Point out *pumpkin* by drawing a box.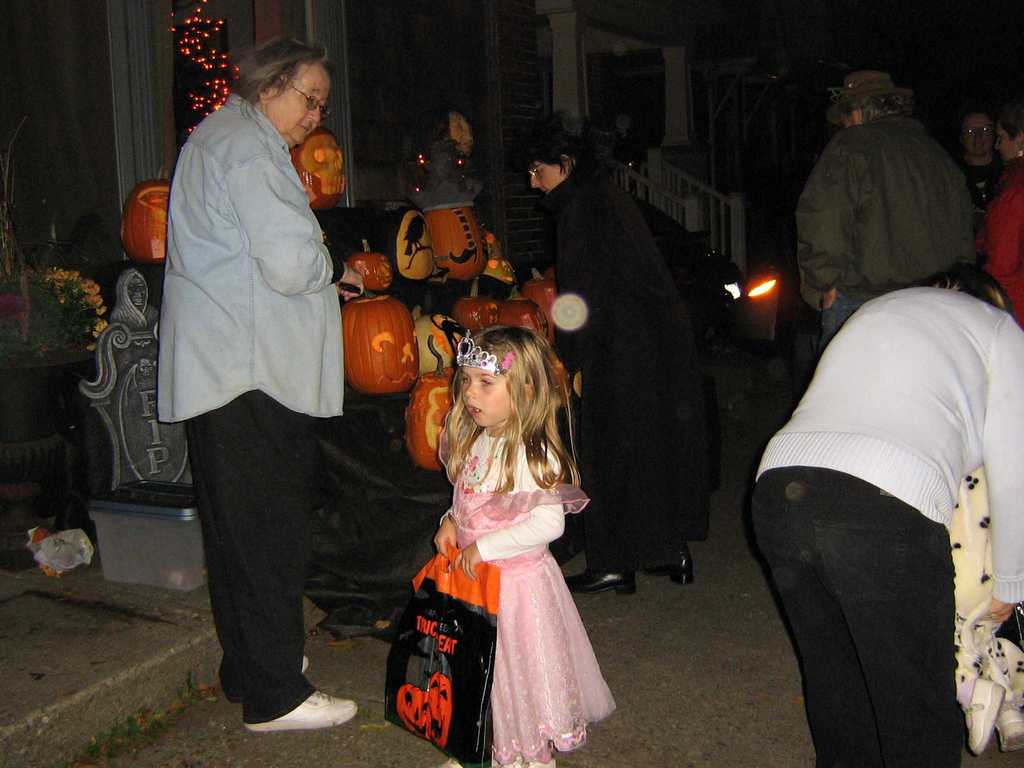
rect(404, 332, 458, 469).
